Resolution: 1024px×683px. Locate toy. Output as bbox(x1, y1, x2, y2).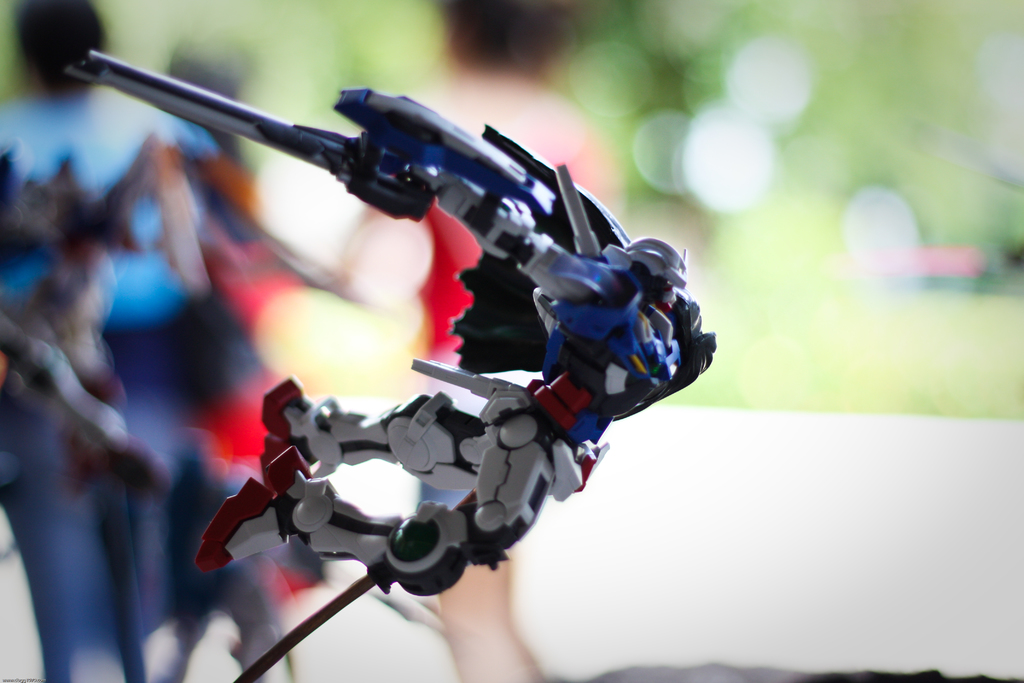
bbox(43, 30, 716, 682).
